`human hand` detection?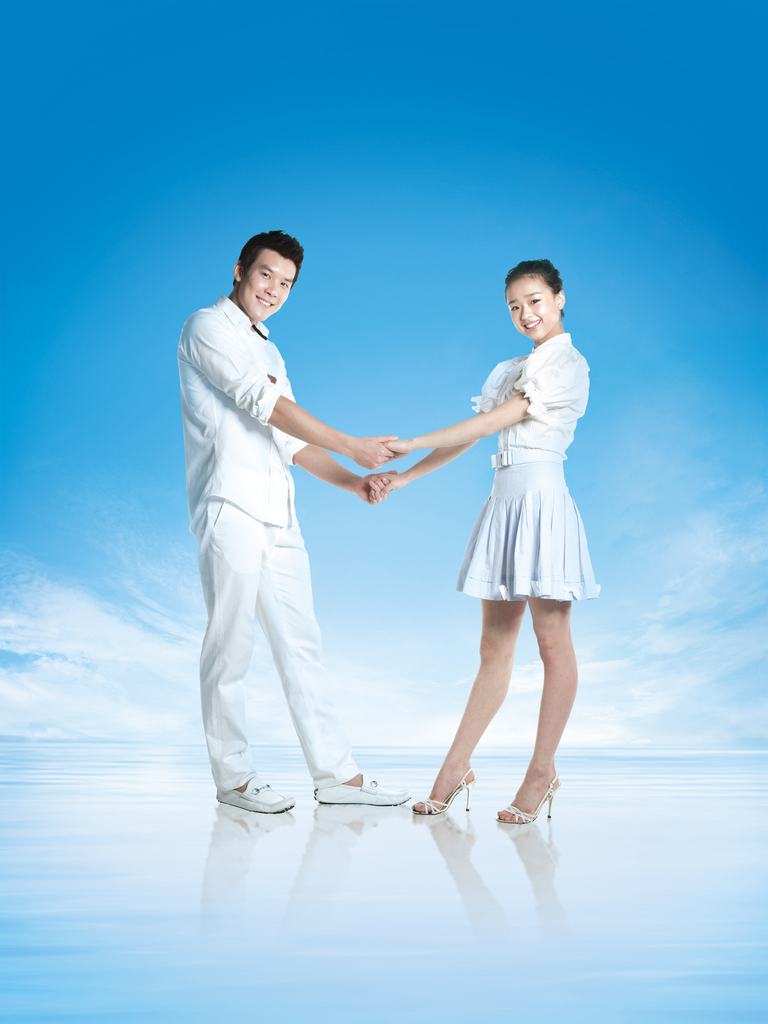
[x1=387, y1=440, x2=412, y2=458]
